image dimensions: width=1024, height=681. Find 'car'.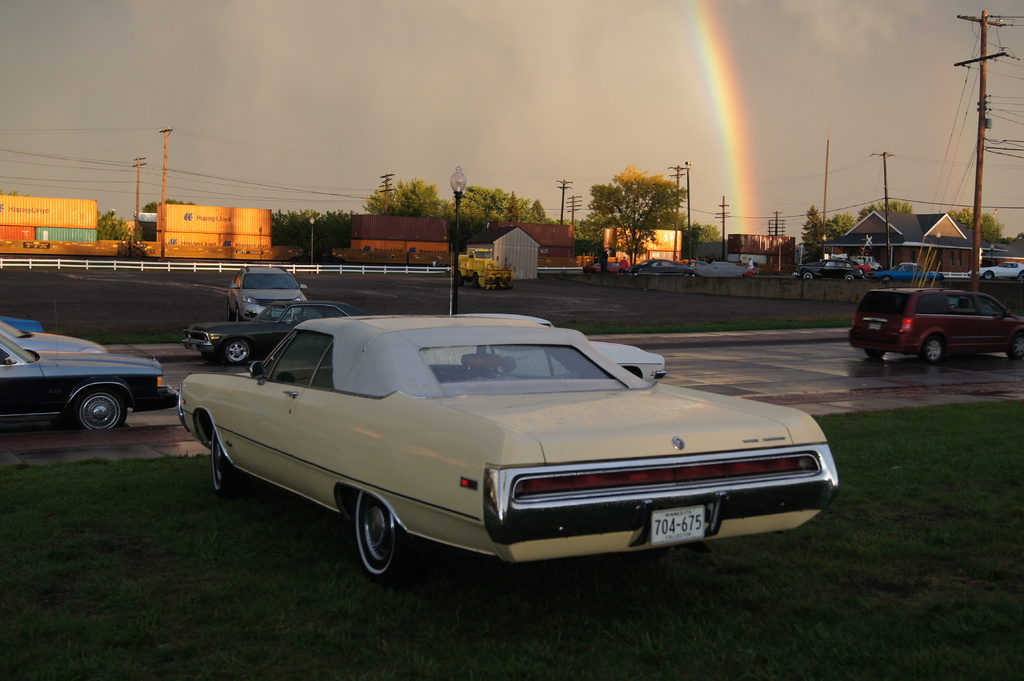
box=[582, 255, 620, 275].
